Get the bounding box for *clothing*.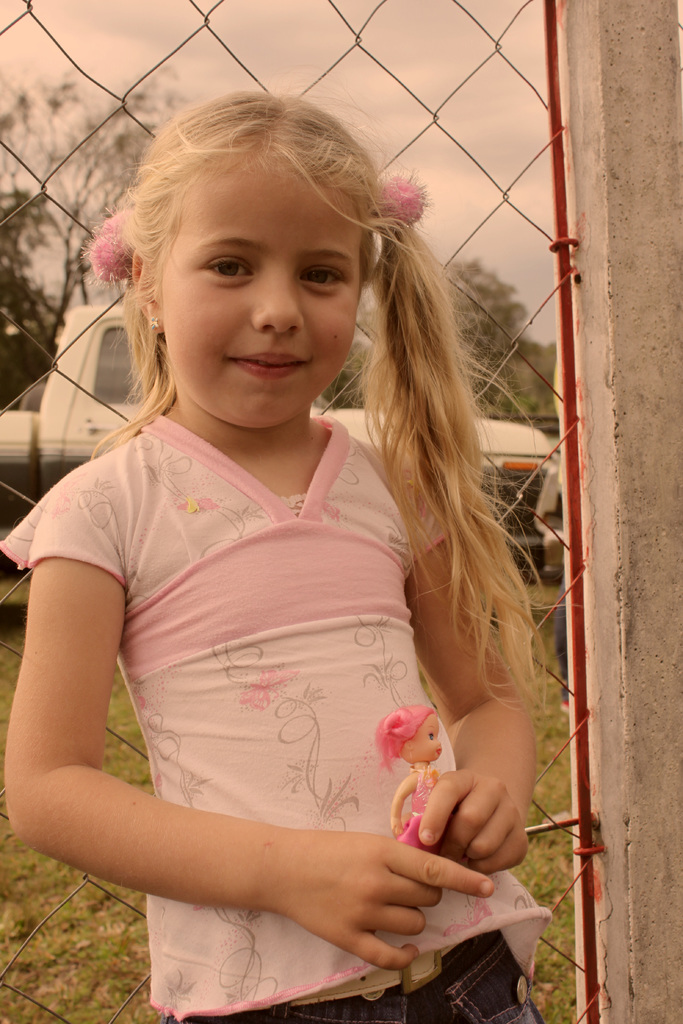
<box>58,436,476,948</box>.
